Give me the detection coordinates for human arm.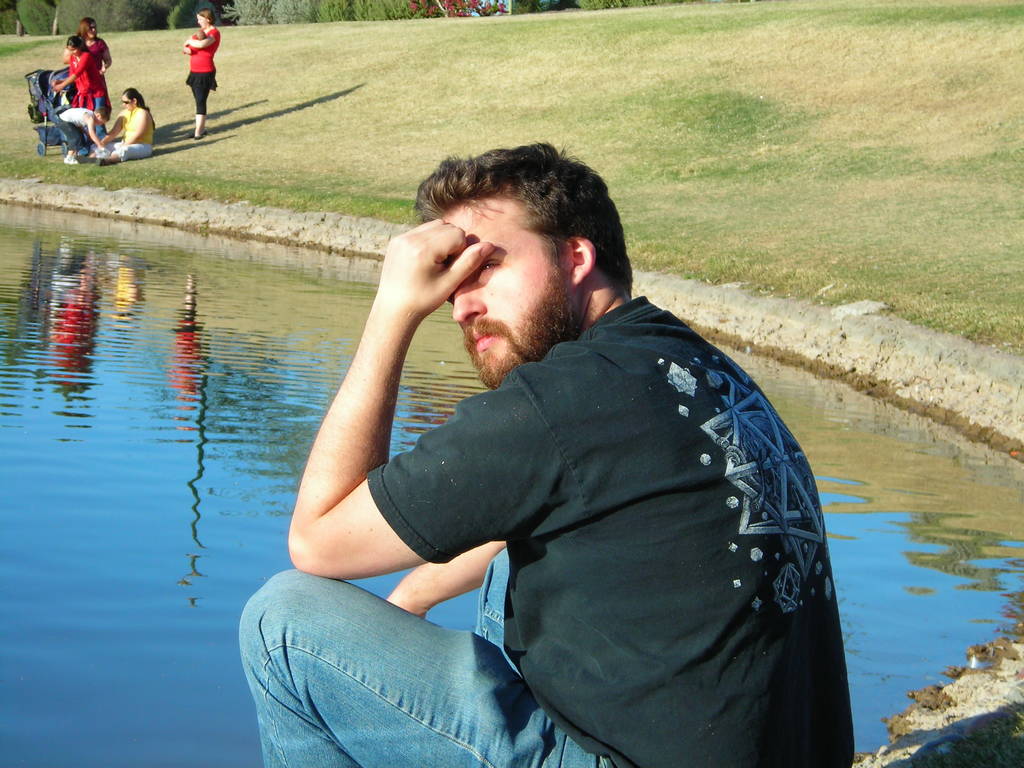
(left=52, top=54, right=90, bottom=93).
